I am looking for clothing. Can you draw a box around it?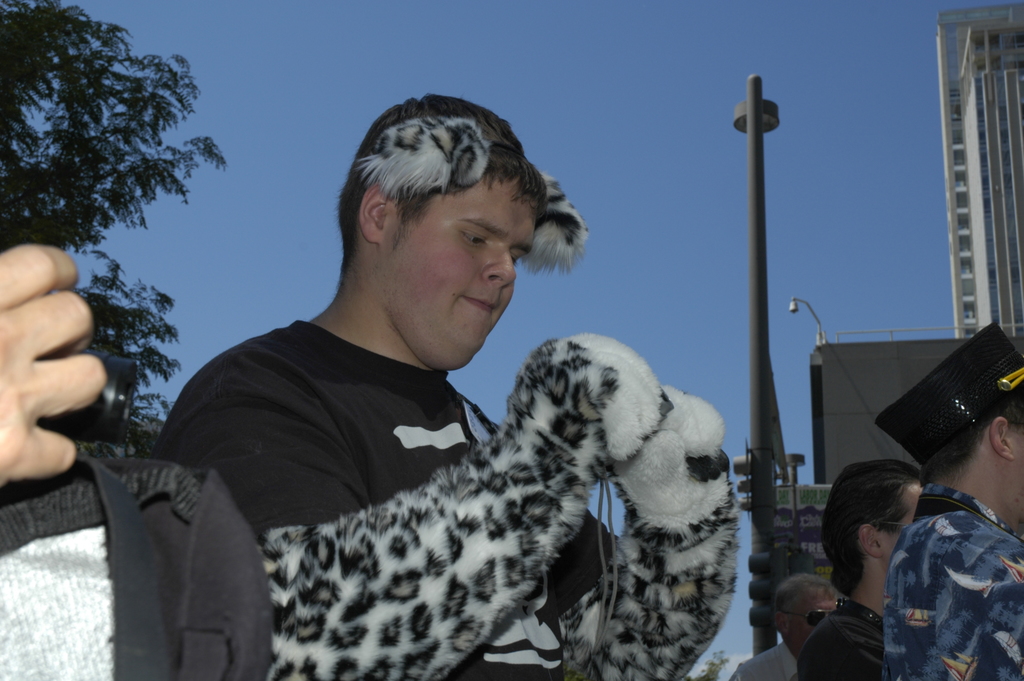
Sure, the bounding box is rect(897, 455, 1020, 678).
